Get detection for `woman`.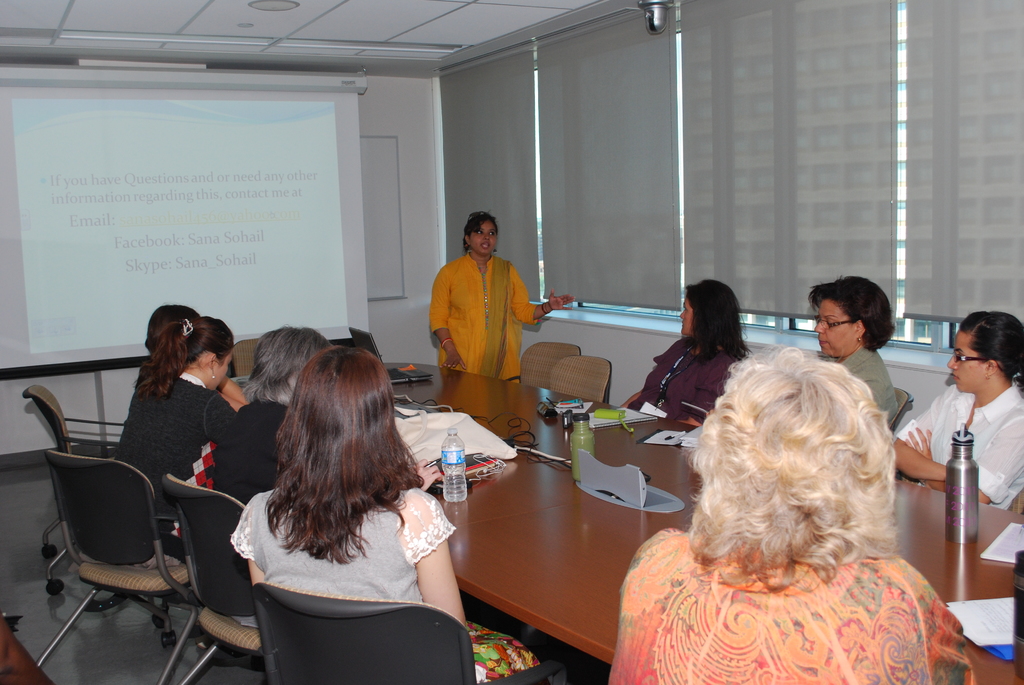
Detection: region(804, 276, 898, 427).
